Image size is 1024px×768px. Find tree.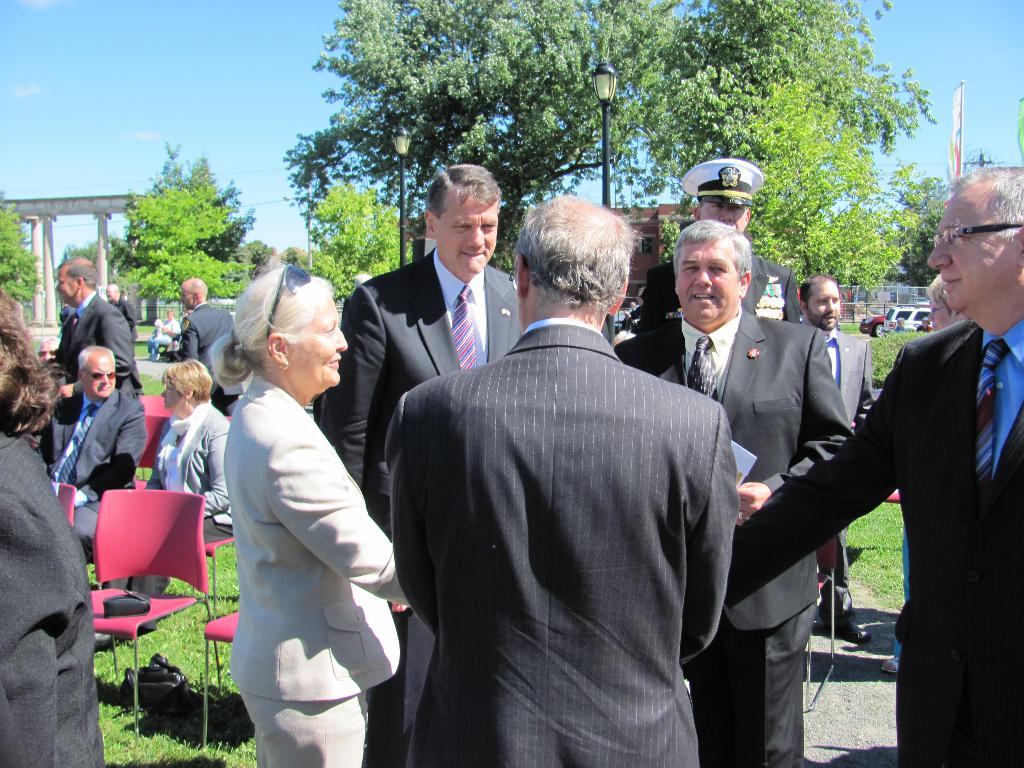
x1=652 y1=0 x2=929 y2=252.
